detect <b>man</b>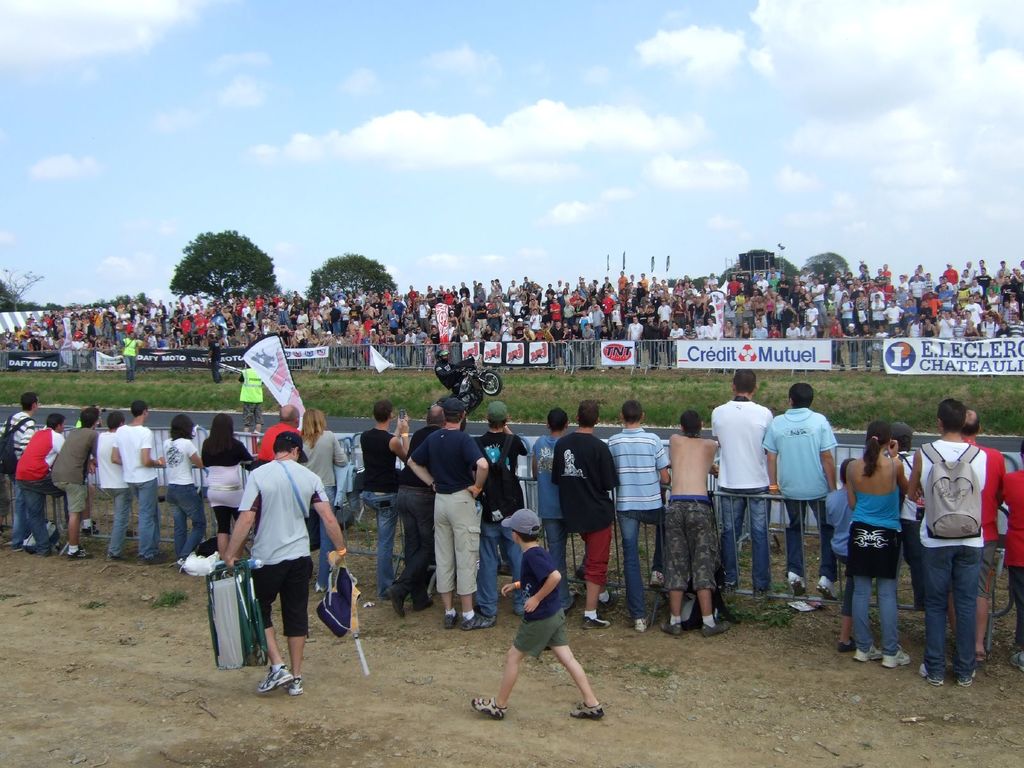
[x1=759, y1=276, x2=765, y2=296]
